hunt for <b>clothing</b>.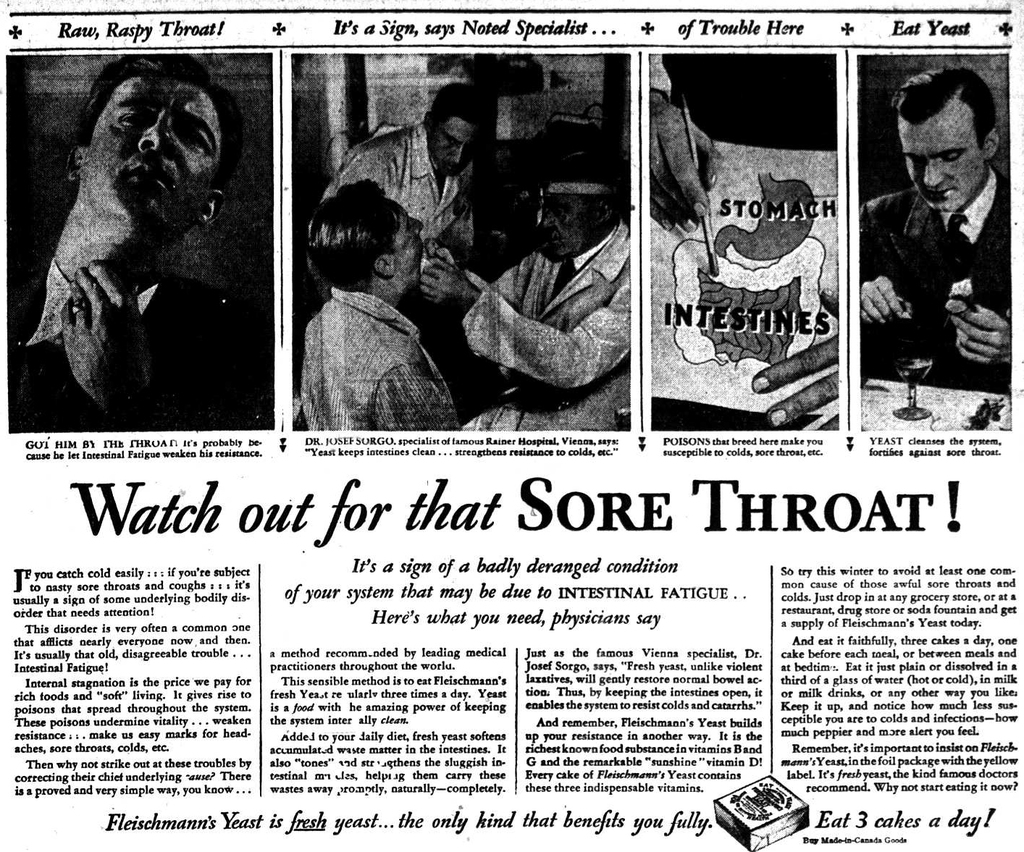
Hunted down at [296, 289, 459, 431].
